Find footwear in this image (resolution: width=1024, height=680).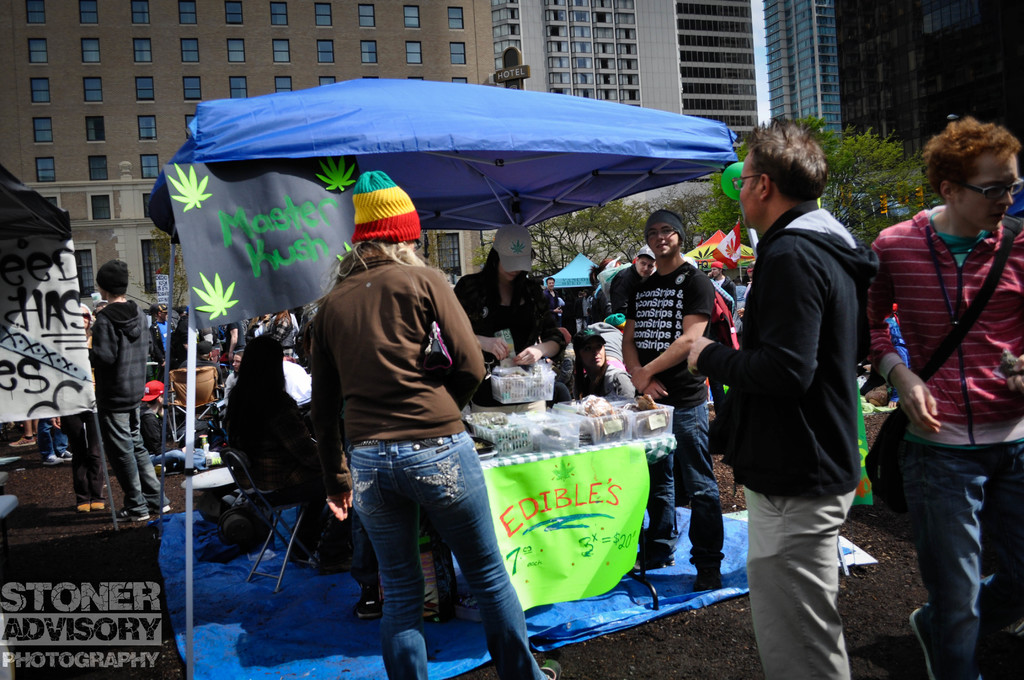
{"left": 61, "top": 450, "right": 74, "bottom": 465}.
